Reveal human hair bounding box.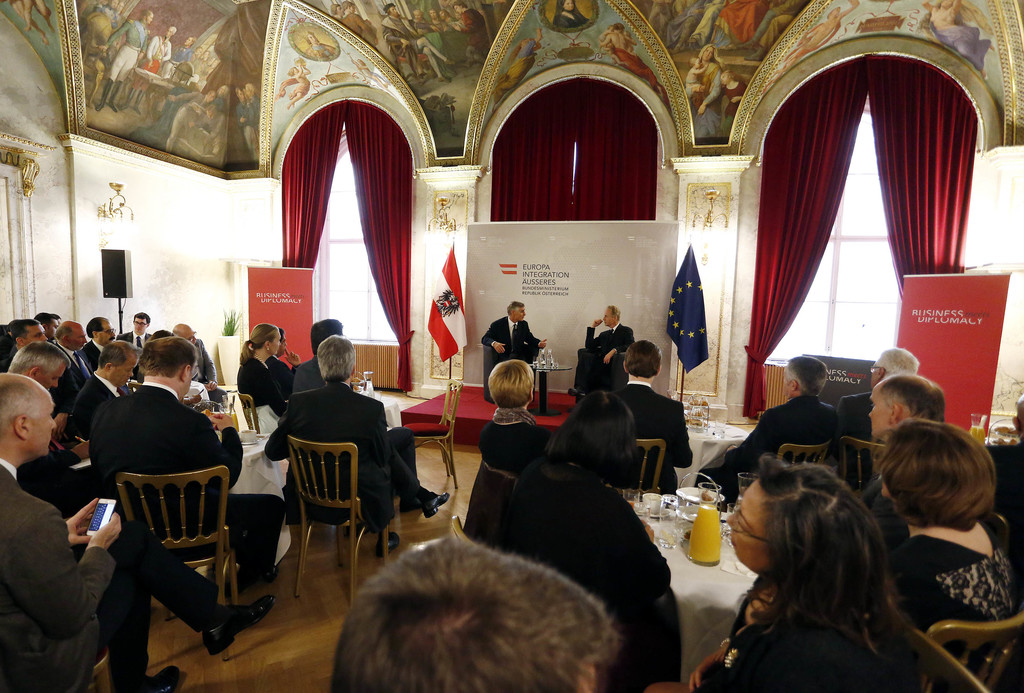
Revealed: 315,336,355,388.
